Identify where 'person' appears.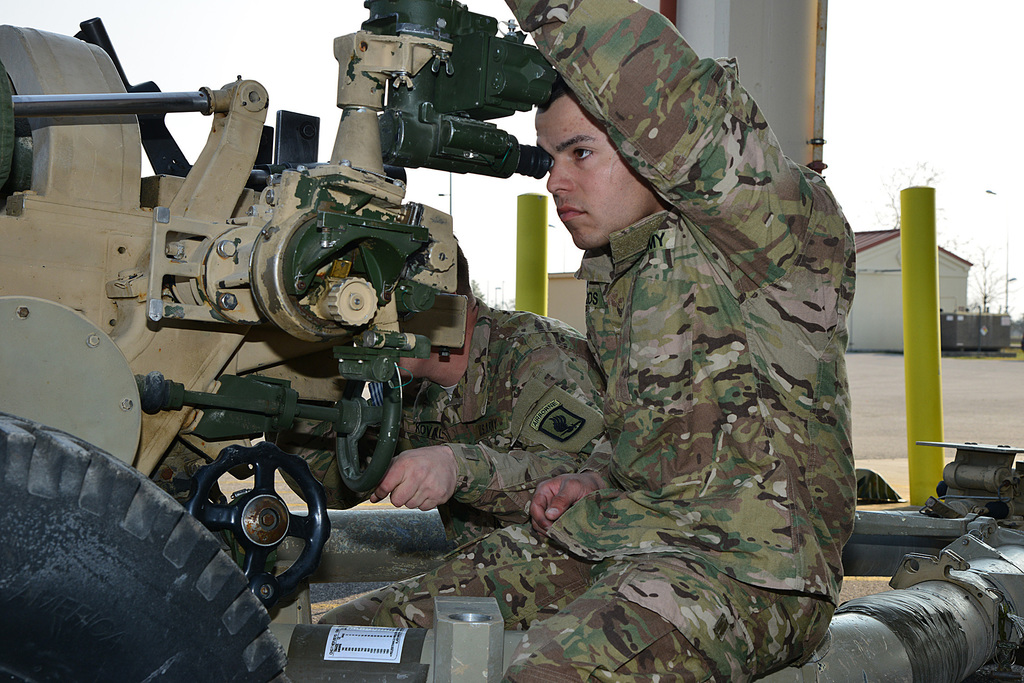
Appears at <bbox>317, 0, 857, 682</bbox>.
